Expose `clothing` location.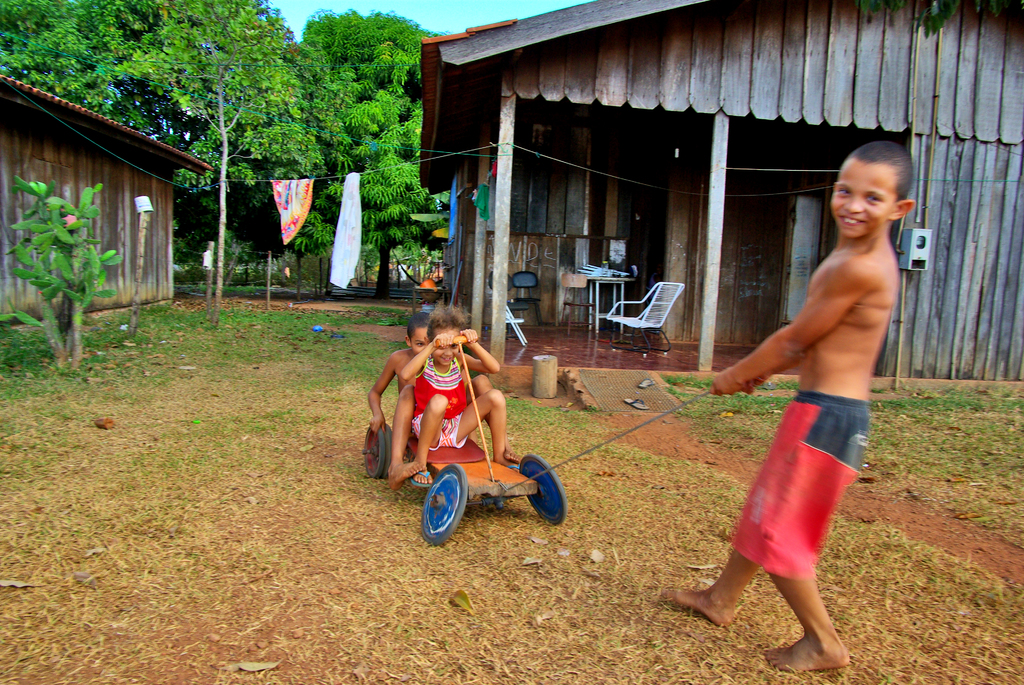
Exposed at box=[409, 348, 472, 450].
